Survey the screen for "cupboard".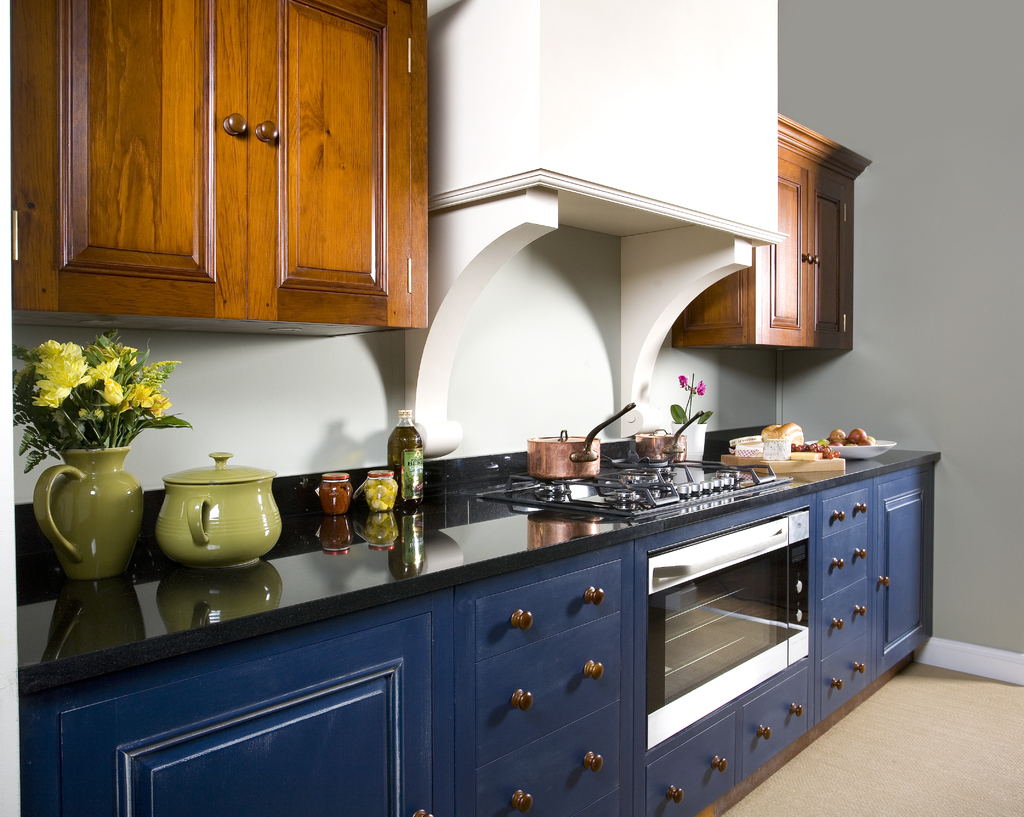
Survey found: detection(657, 108, 870, 355).
